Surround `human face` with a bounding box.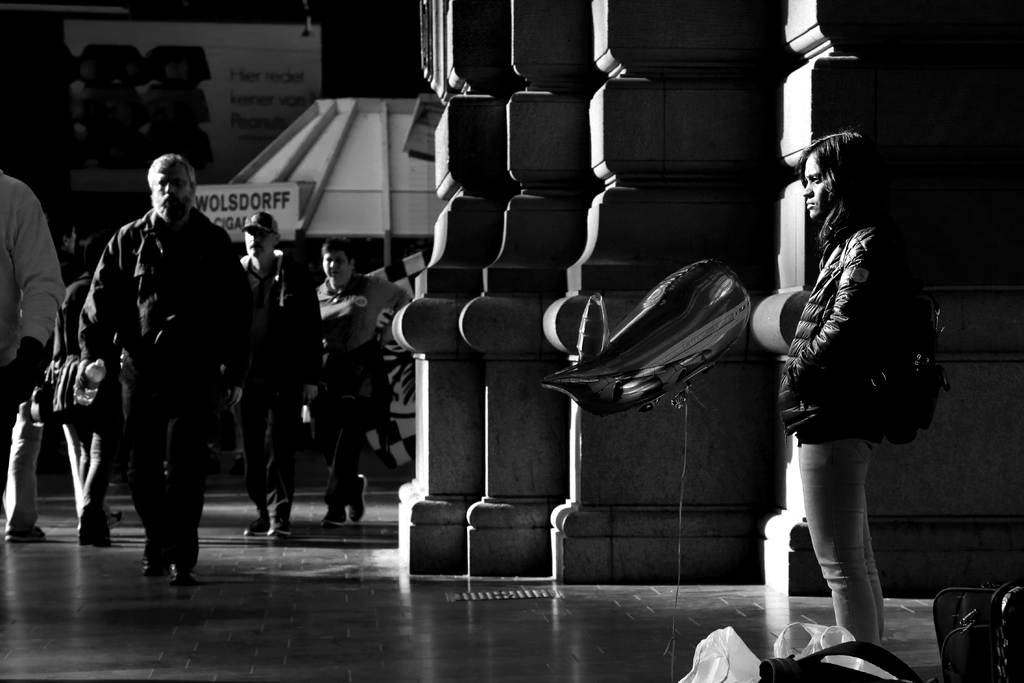
(left=243, top=223, right=274, bottom=261).
